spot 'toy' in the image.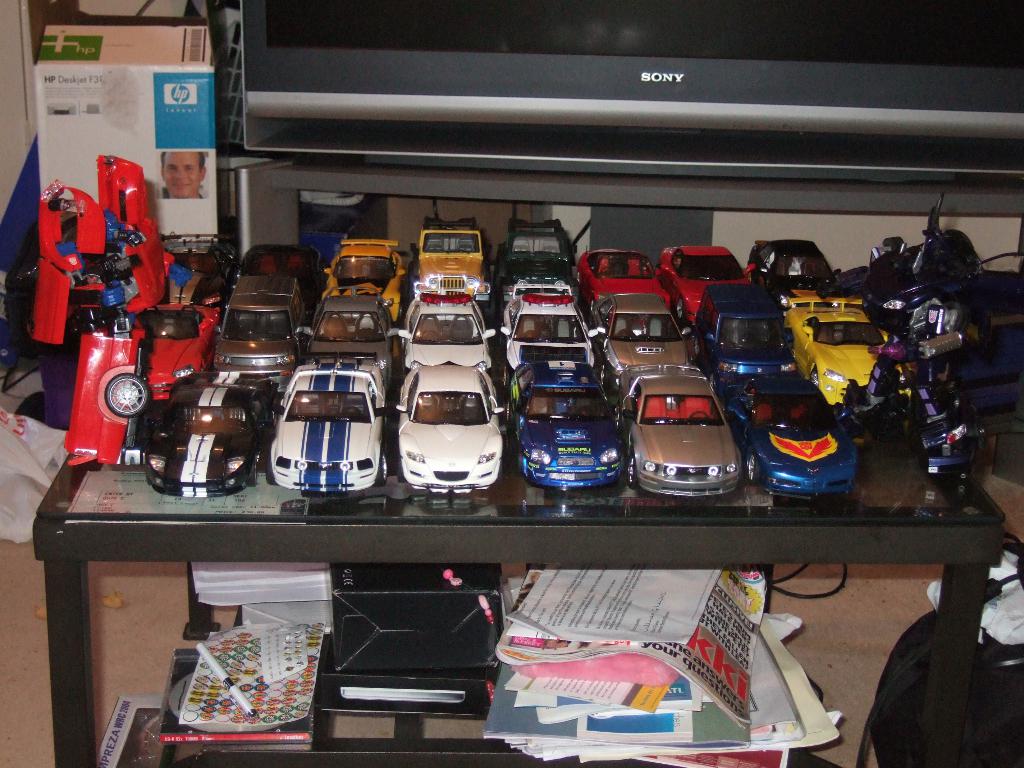
'toy' found at 17/146/182/363.
